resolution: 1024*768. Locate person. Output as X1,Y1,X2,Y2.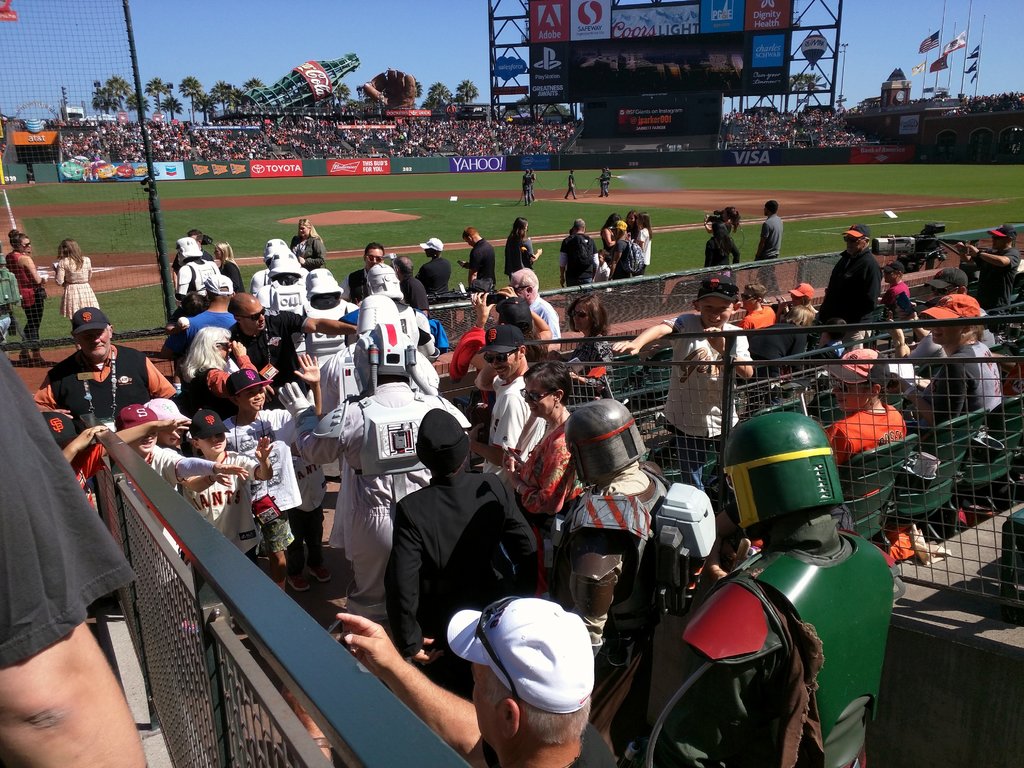
3,226,45,368.
